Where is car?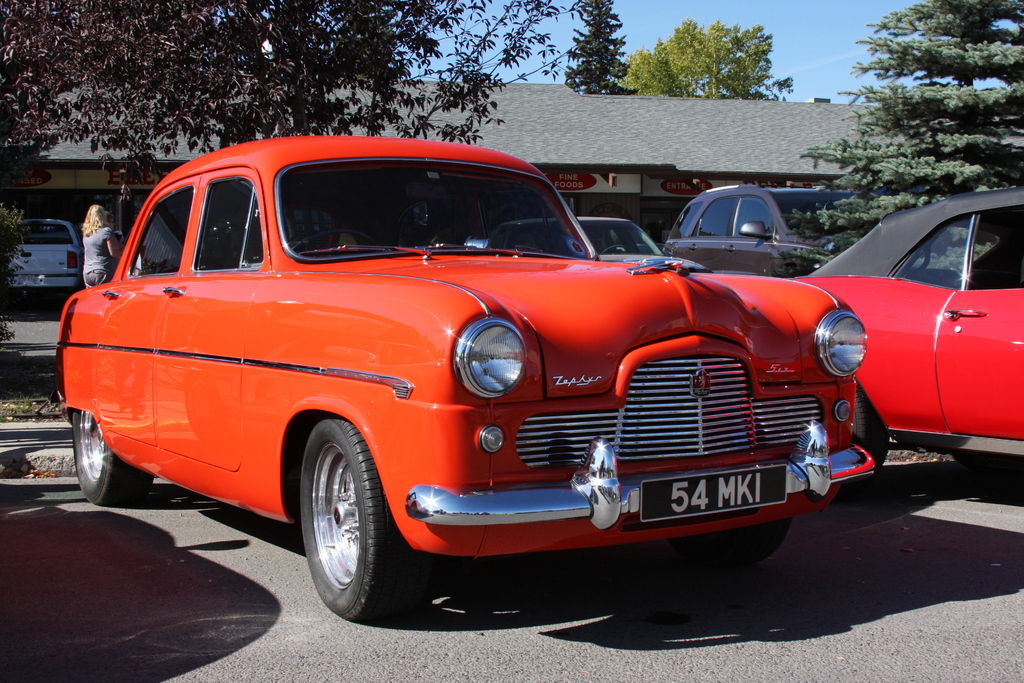
662 186 871 278.
